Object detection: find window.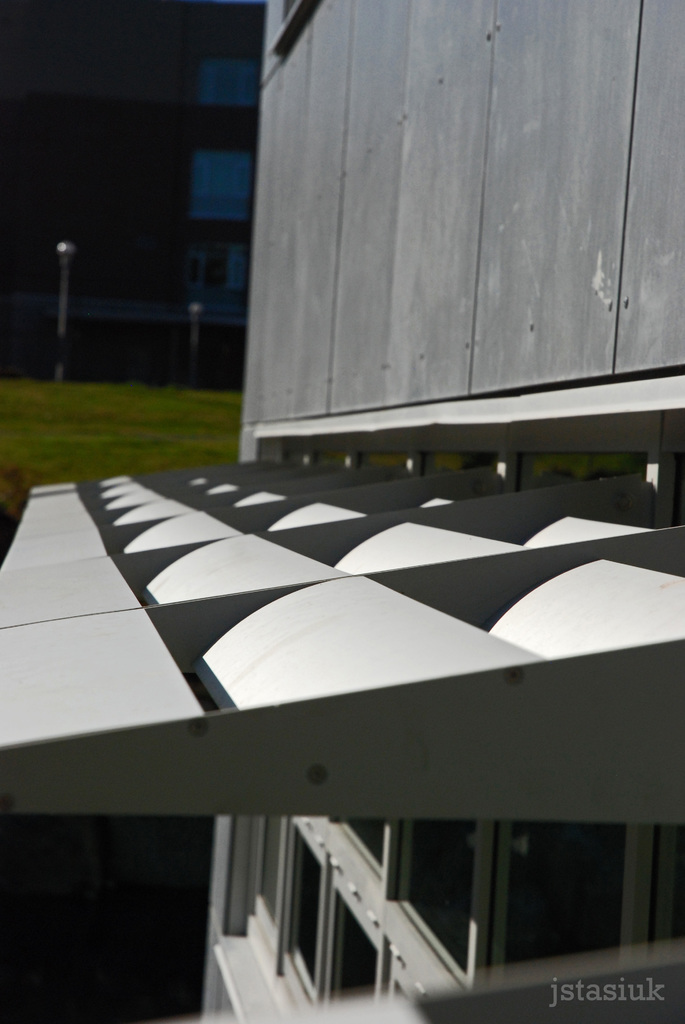
box(325, 897, 377, 1002).
